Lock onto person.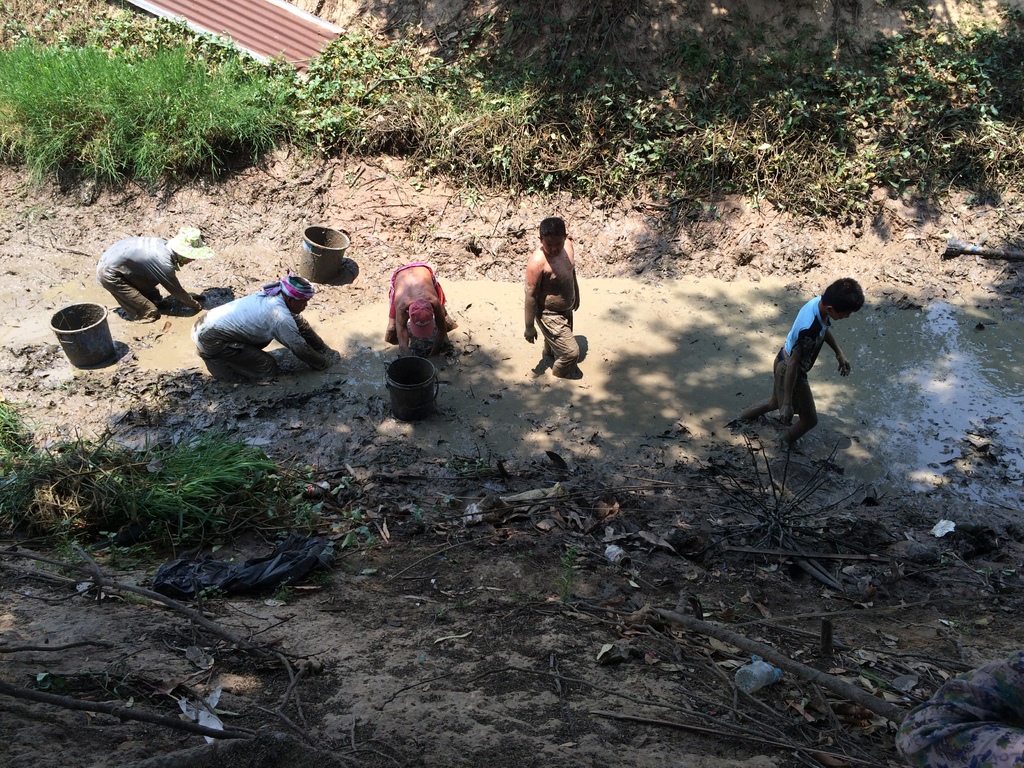
Locked: (743, 278, 867, 460).
